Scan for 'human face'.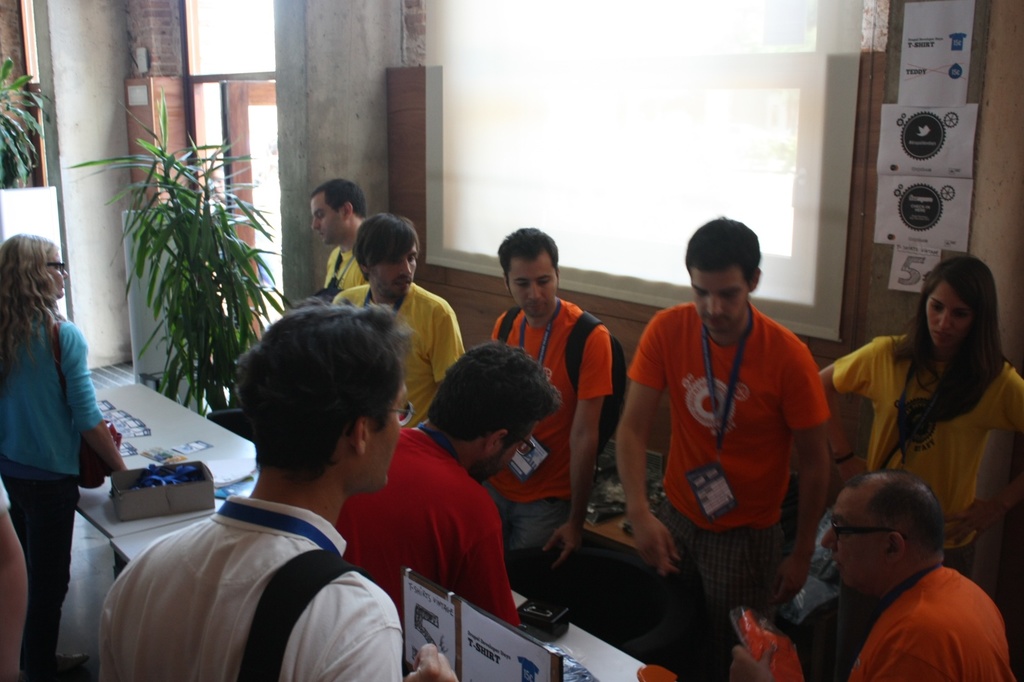
Scan result: box=[925, 282, 972, 353].
